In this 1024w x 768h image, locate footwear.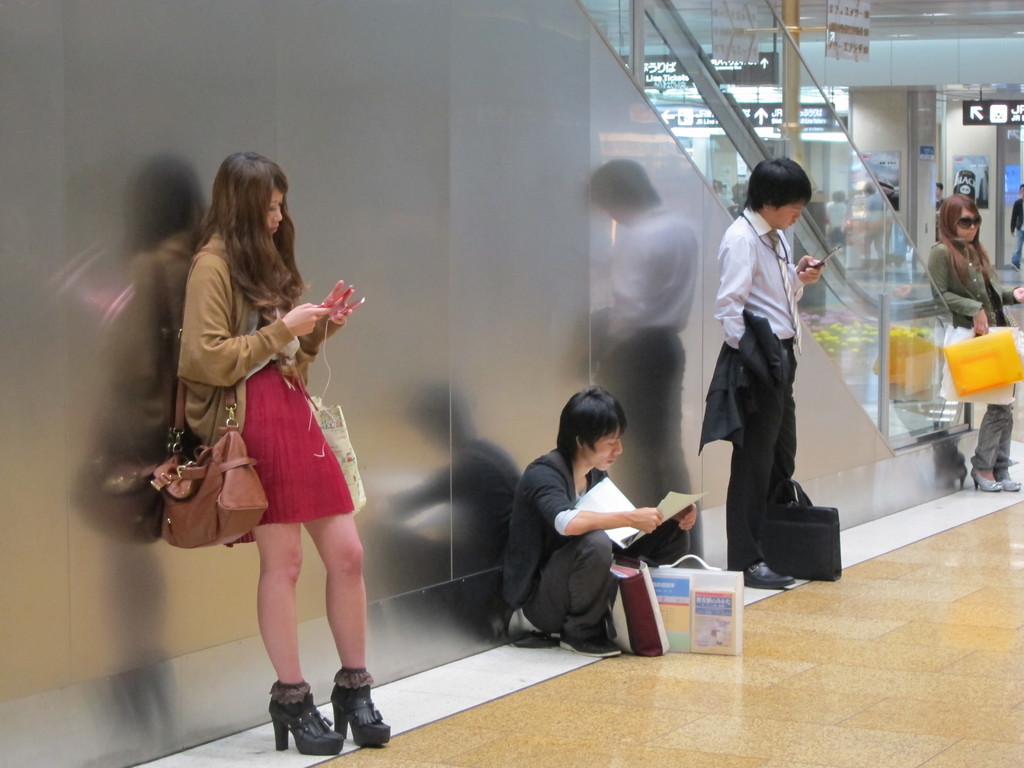
Bounding box: pyautogui.locateOnScreen(742, 559, 795, 588).
